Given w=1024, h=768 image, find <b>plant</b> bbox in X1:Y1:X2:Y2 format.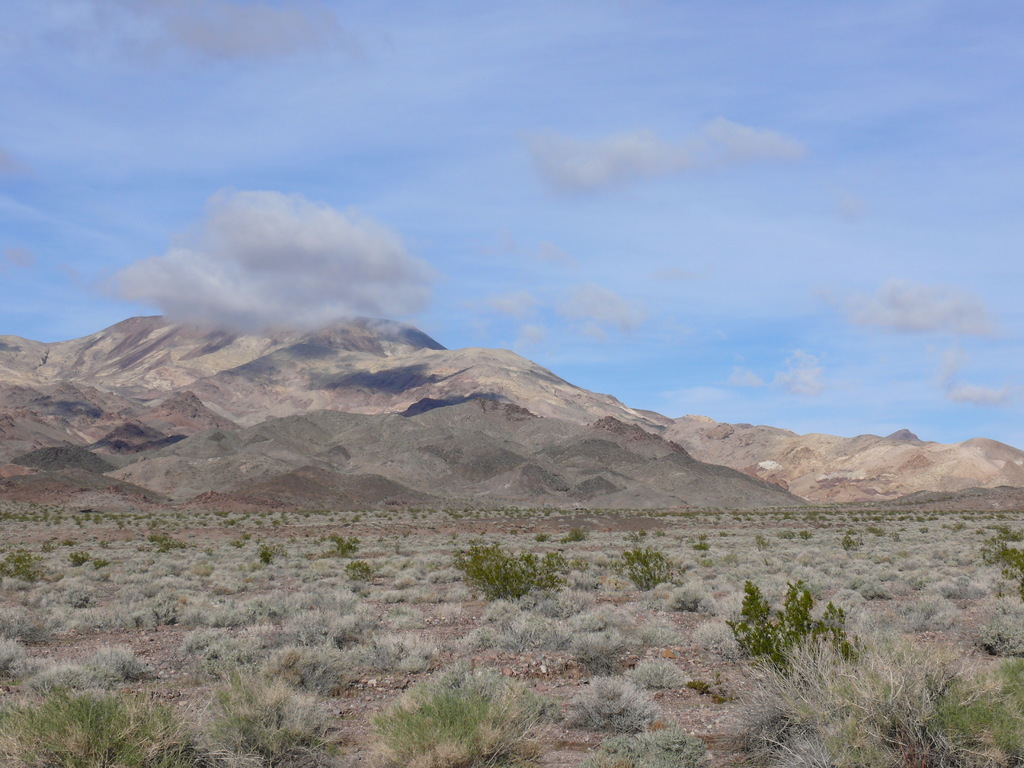
976:536:1023:597.
